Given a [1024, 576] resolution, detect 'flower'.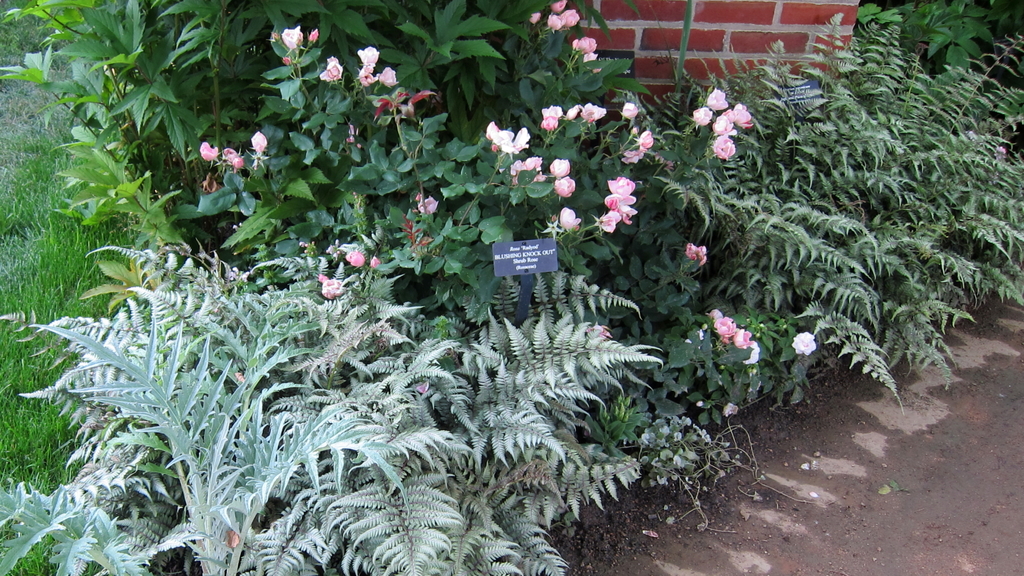
box=[791, 330, 813, 353].
